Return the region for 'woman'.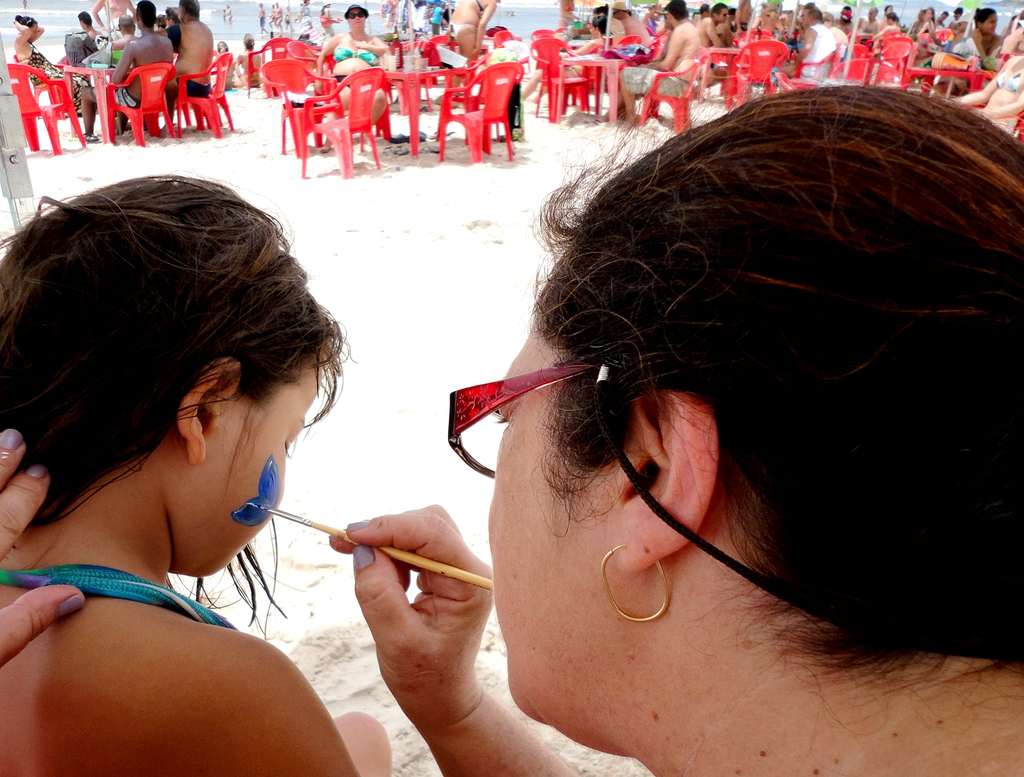
select_region(317, 4, 391, 152).
